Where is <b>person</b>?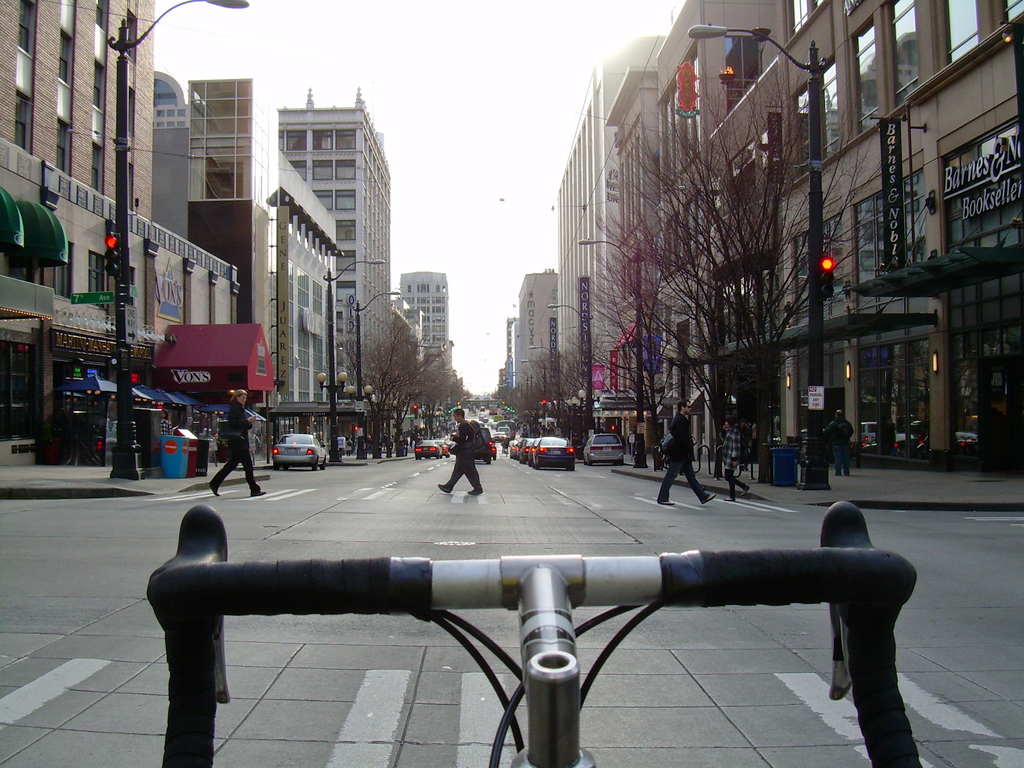
657 399 715 508.
